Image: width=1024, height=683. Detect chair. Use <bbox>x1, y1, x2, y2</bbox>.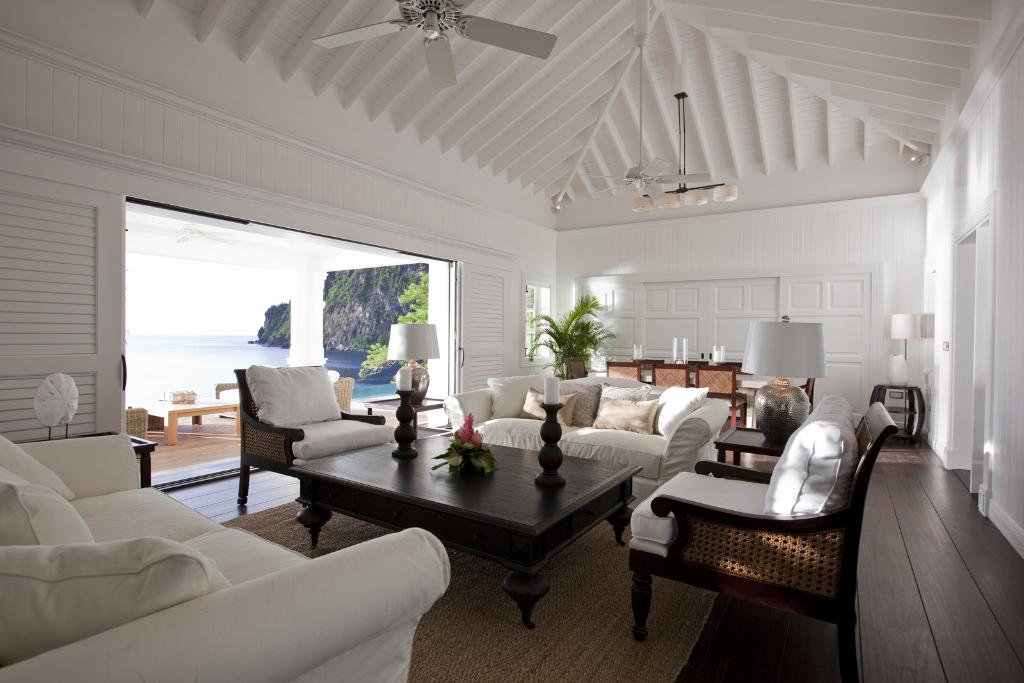
<bbox>606, 365, 639, 385</bbox>.
